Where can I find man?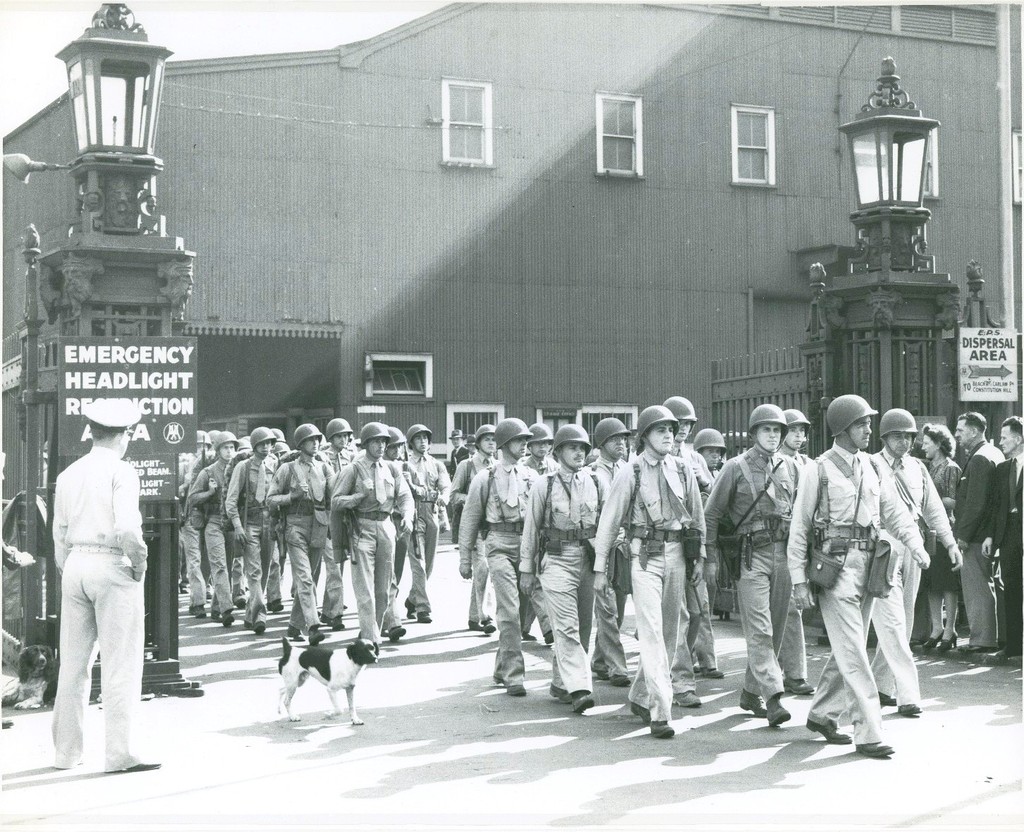
You can find it at bbox=[226, 424, 276, 632].
